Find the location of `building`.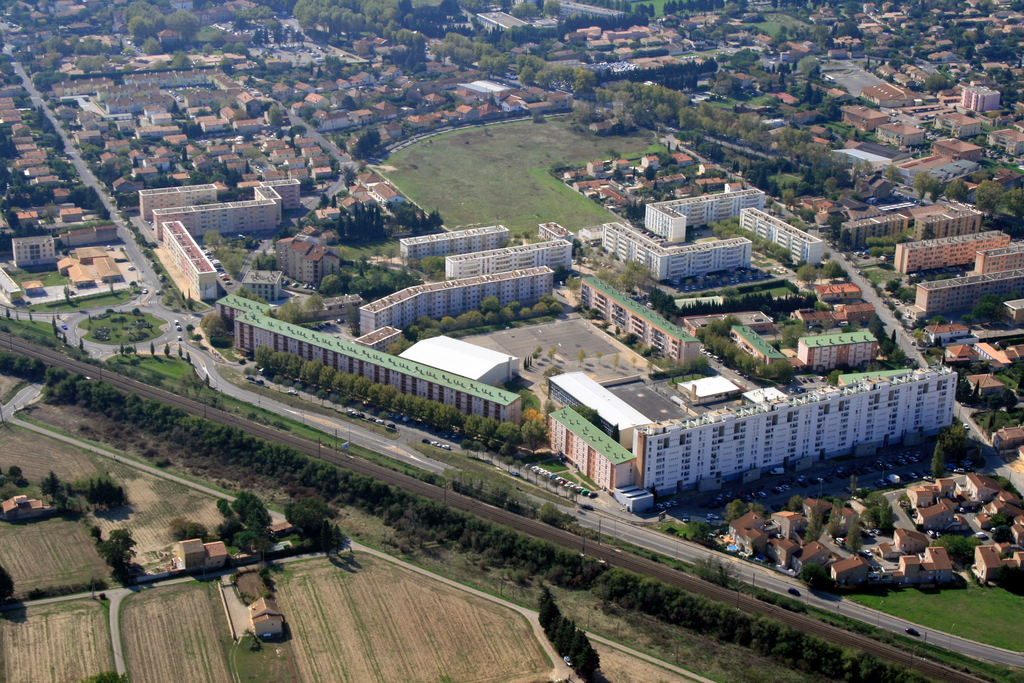
Location: <box>303,247,328,283</box>.
